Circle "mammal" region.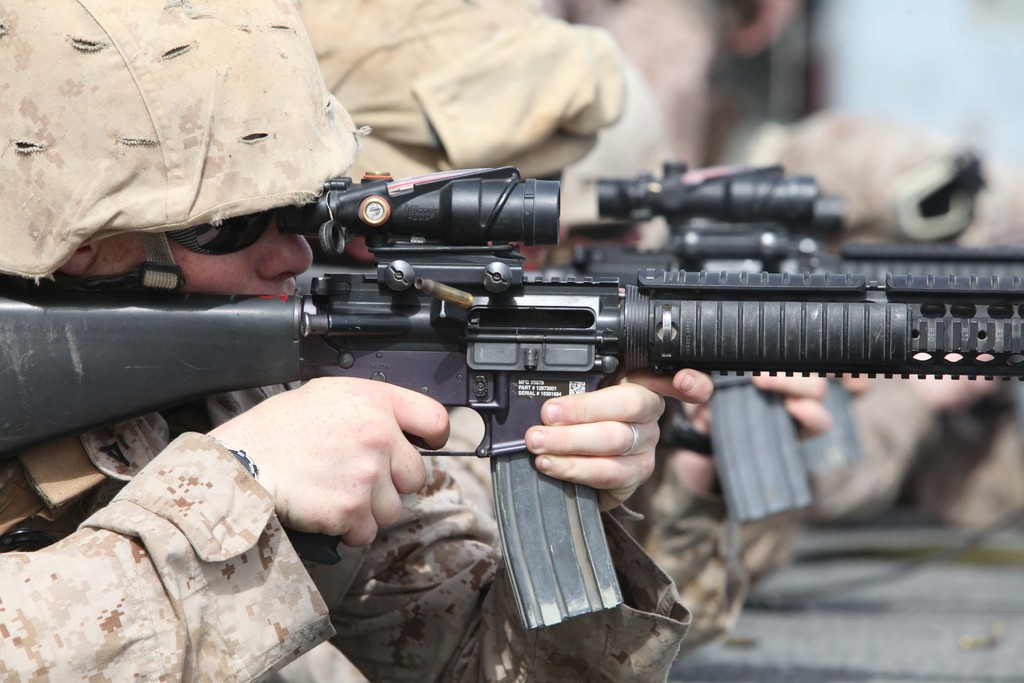
Region: bbox=[1, 0, 692, 682].
